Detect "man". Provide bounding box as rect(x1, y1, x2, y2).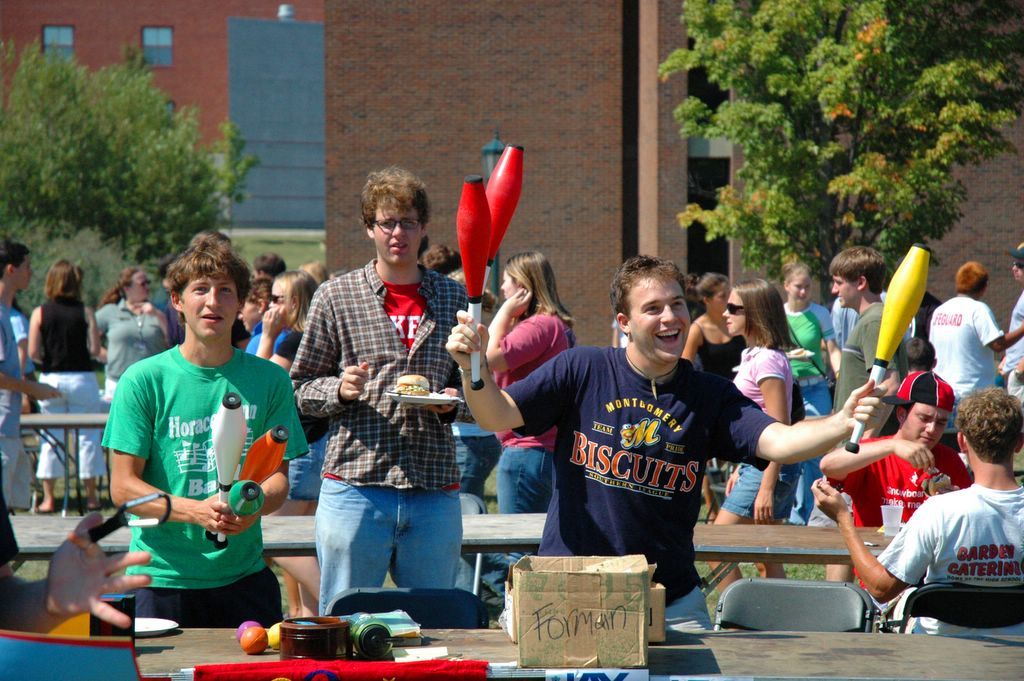
rect(808, 389, 1023, 635).
